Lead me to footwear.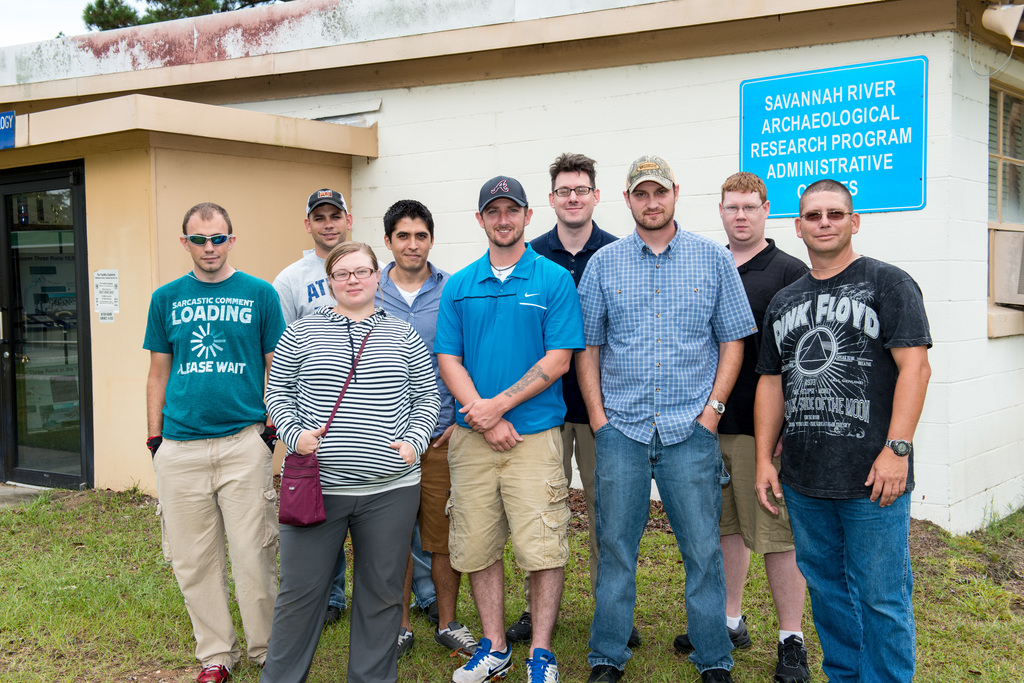
Lead to [436, 617, 479, 657].
